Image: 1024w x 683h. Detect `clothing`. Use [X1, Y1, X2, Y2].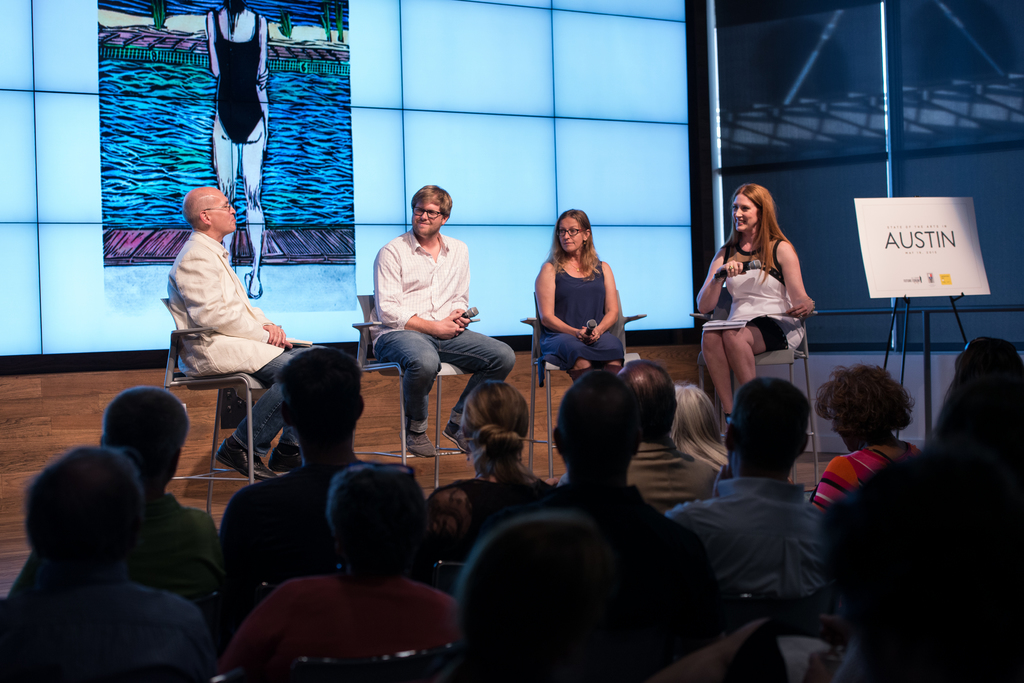
[220, 454, 358, 596].
